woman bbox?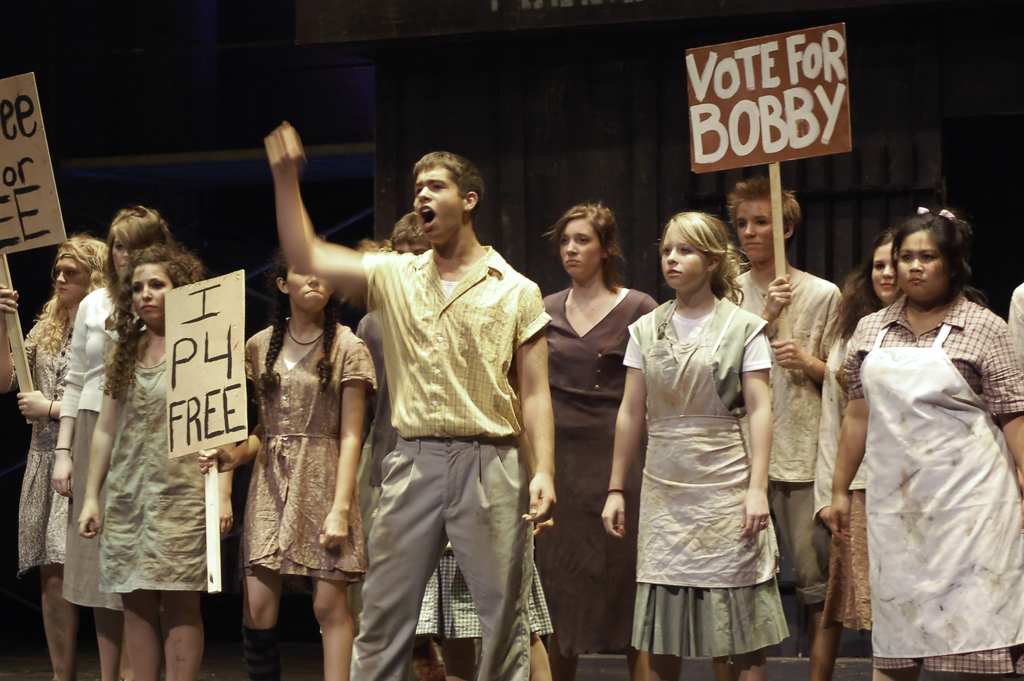
<region>196, 254, 379, 680</region>
